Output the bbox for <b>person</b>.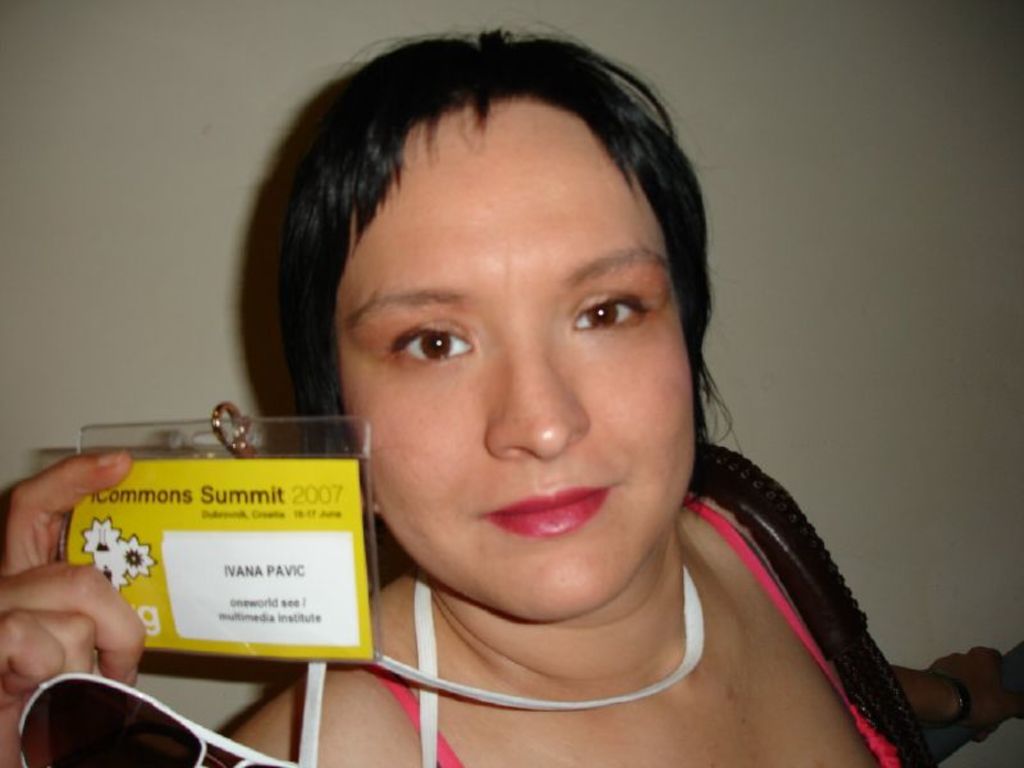
<box>0,32,1023,767</box>.
